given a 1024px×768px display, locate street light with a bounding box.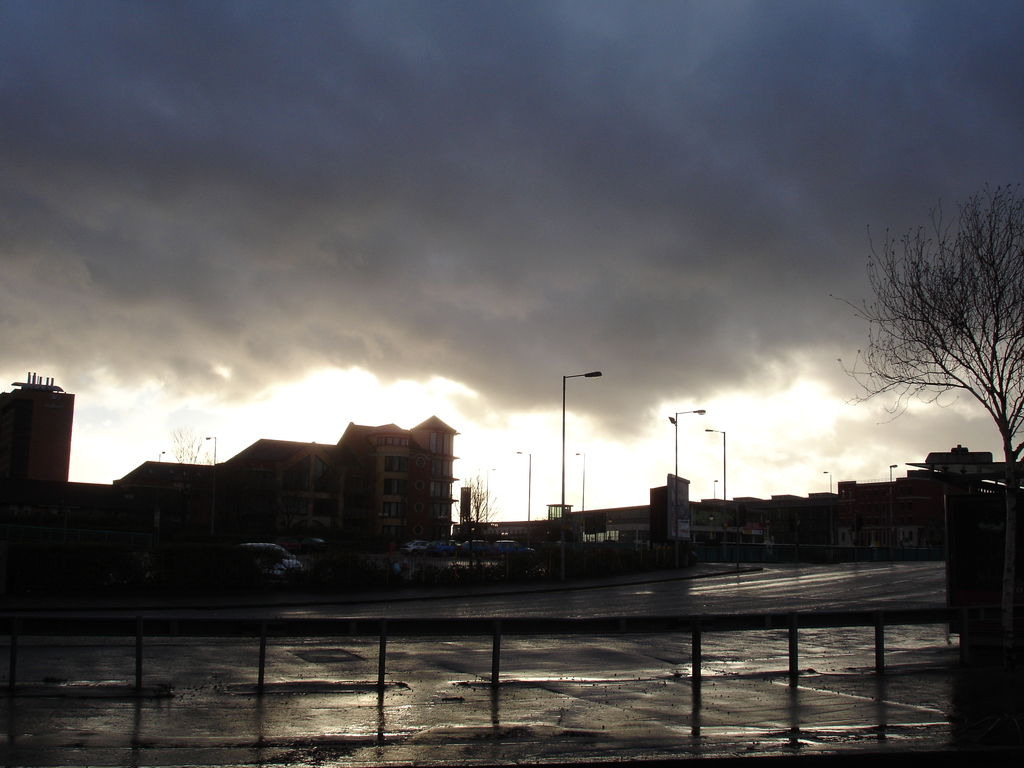
Located: bbox=[480, 466, 495, 518].
